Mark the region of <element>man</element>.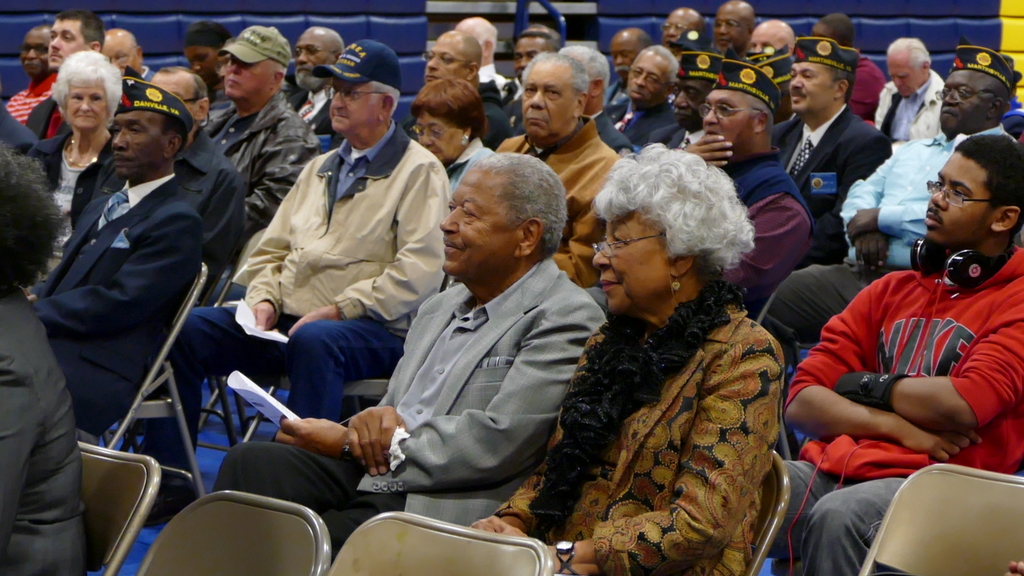
Region: [left=19, top=67, right=201, bottom=420].
